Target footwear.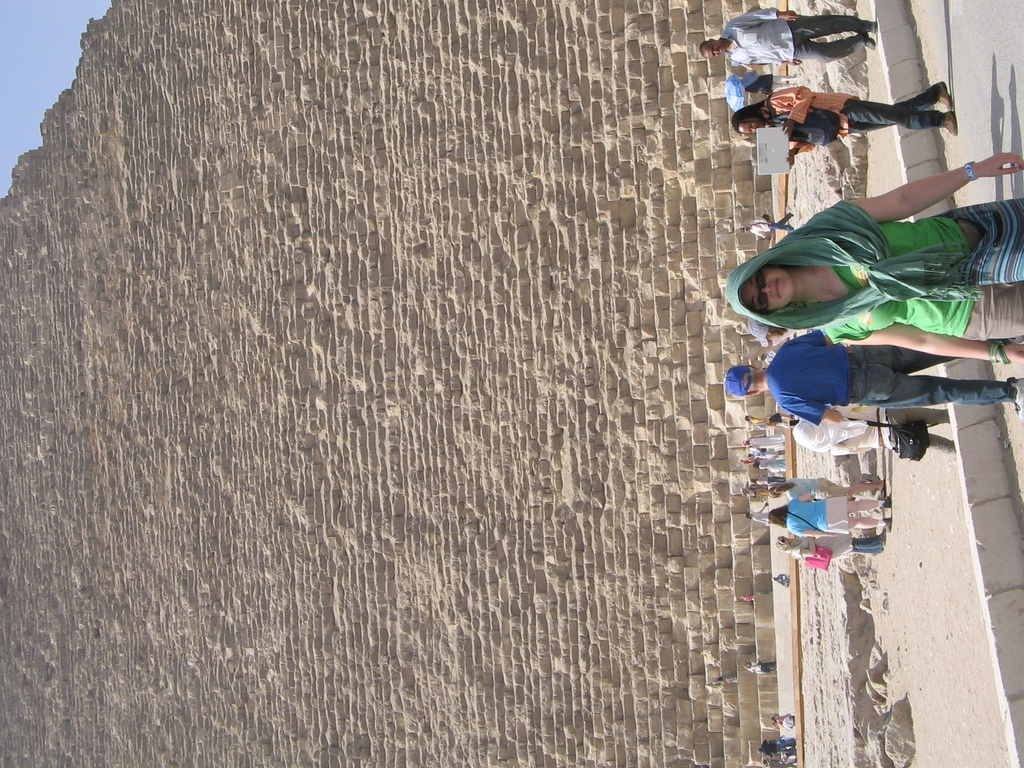
Target region: detection(869, 15, 878, 31).
